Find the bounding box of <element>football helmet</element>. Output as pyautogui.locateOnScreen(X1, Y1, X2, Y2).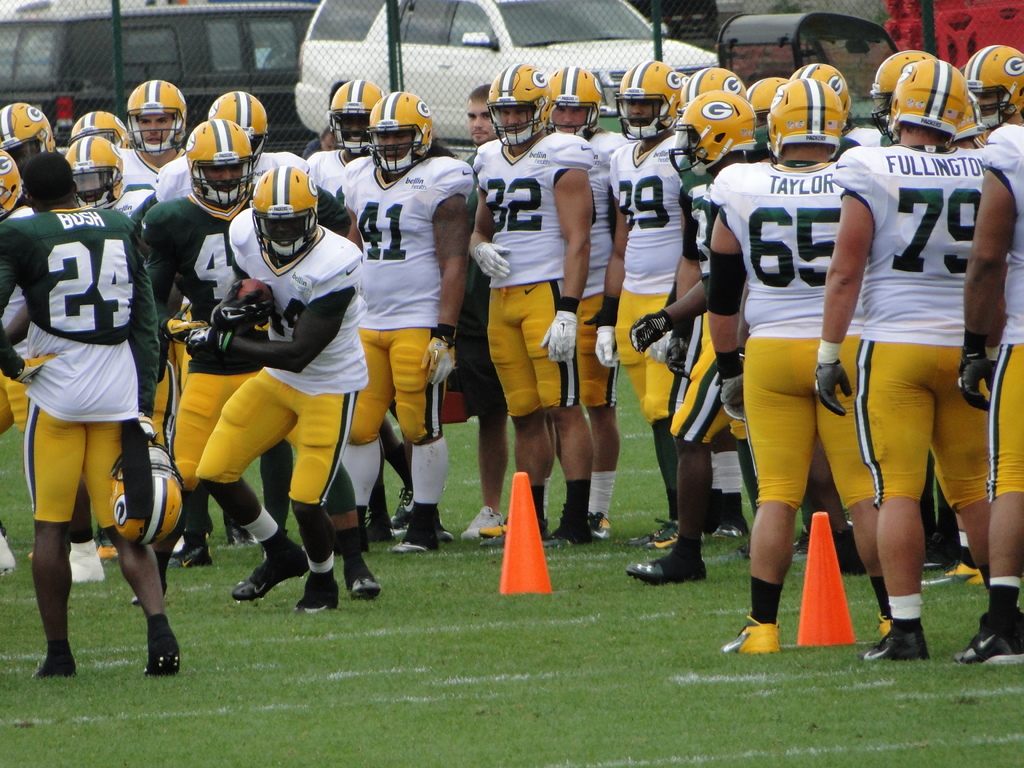
pyautogui.locateOnScreen(540, 64, 604, 135).
